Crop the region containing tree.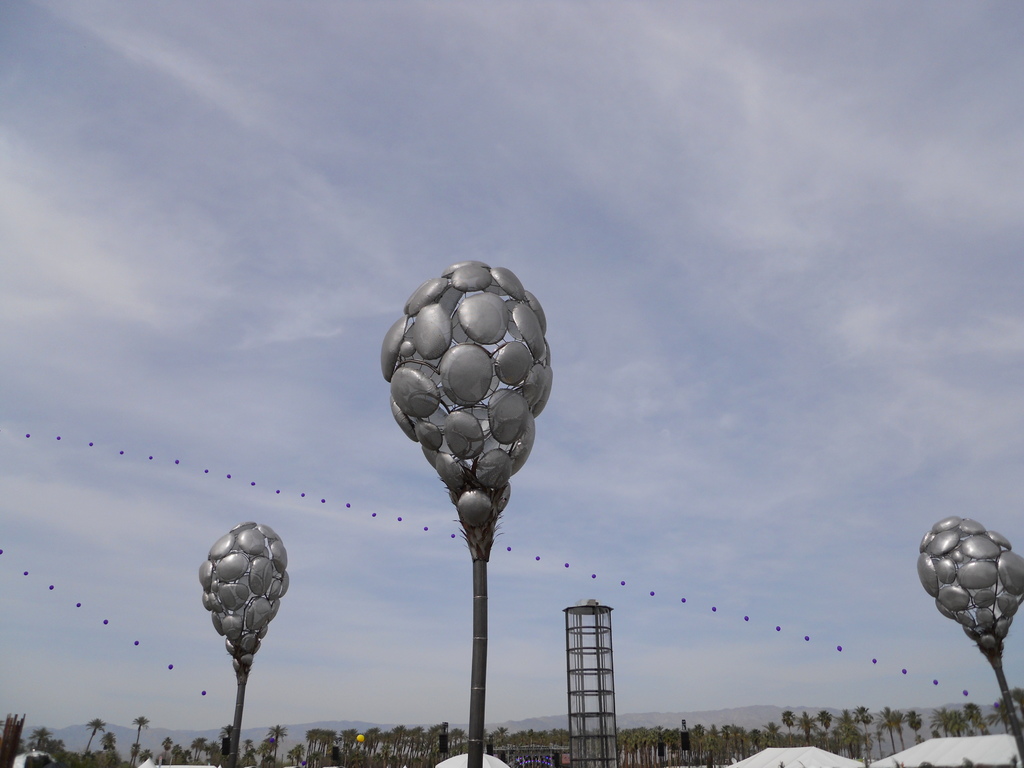
Crop region: l=160, t=741, r=174, b=767.
